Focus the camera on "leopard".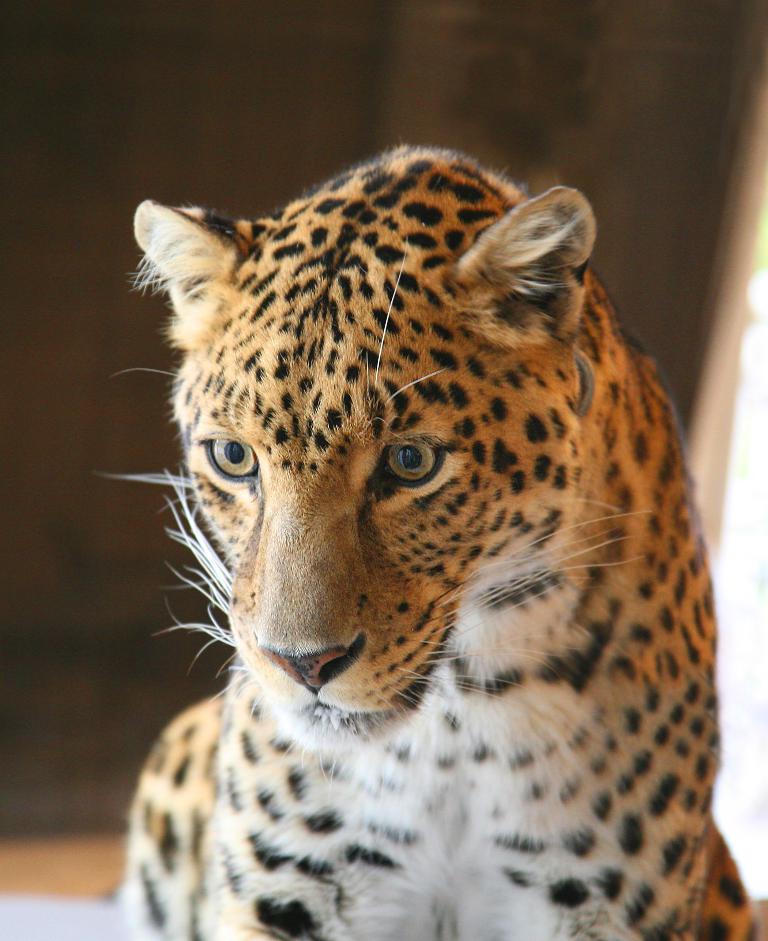
Focus region: (88, 146, 767, 940).
